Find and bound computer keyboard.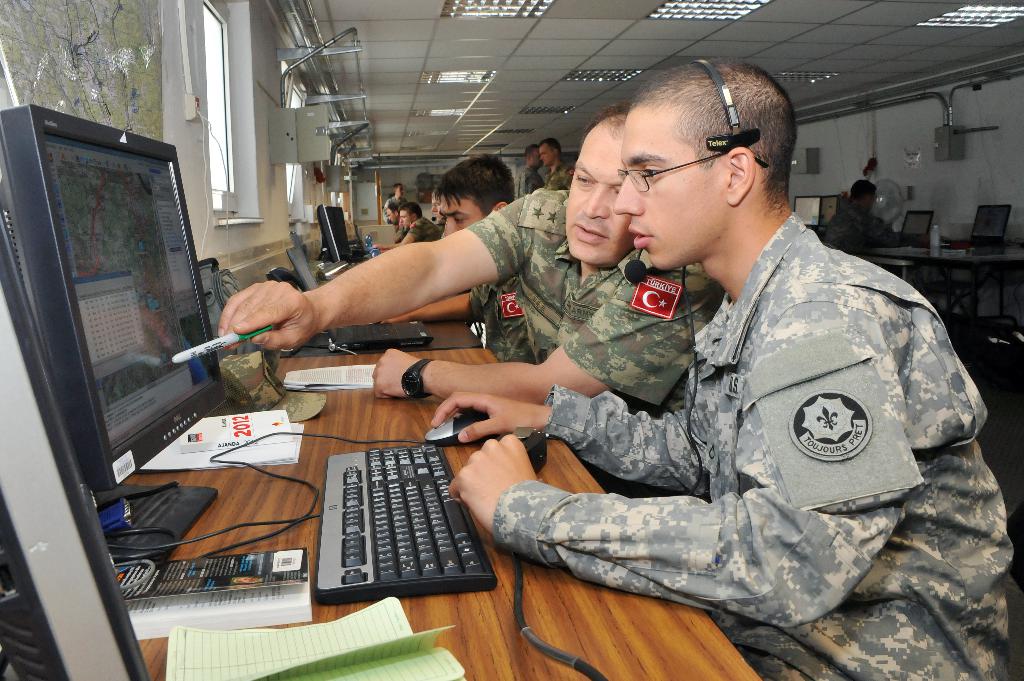
Bound: [left=316, top=447, right=499, bottom=605].
